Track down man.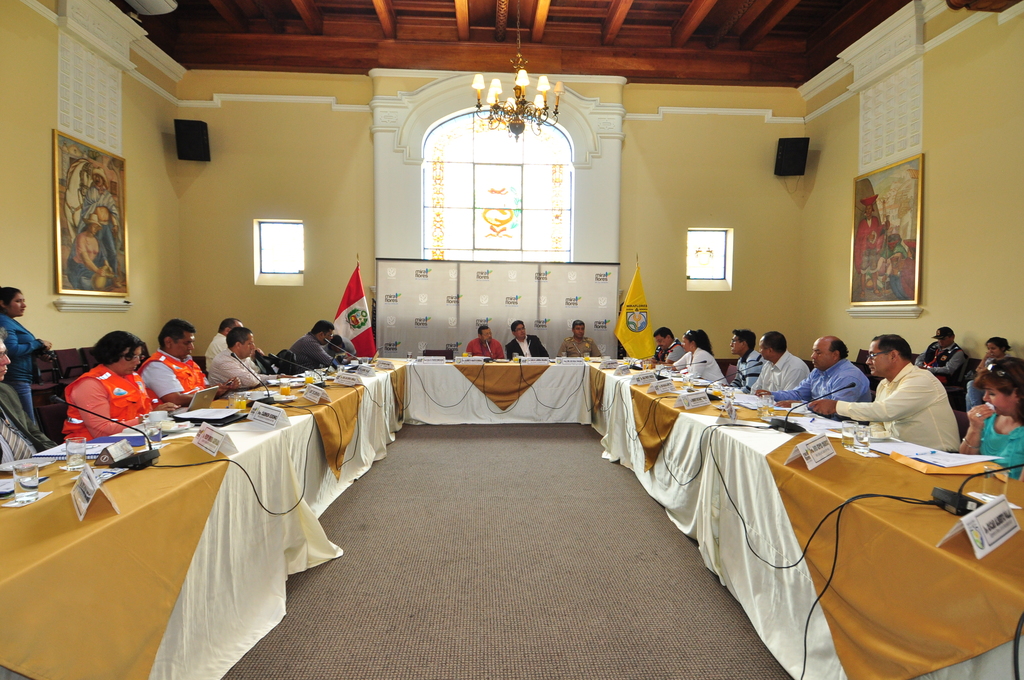
Tracked to x1=203, y1=316, x2=241, y2=373.
